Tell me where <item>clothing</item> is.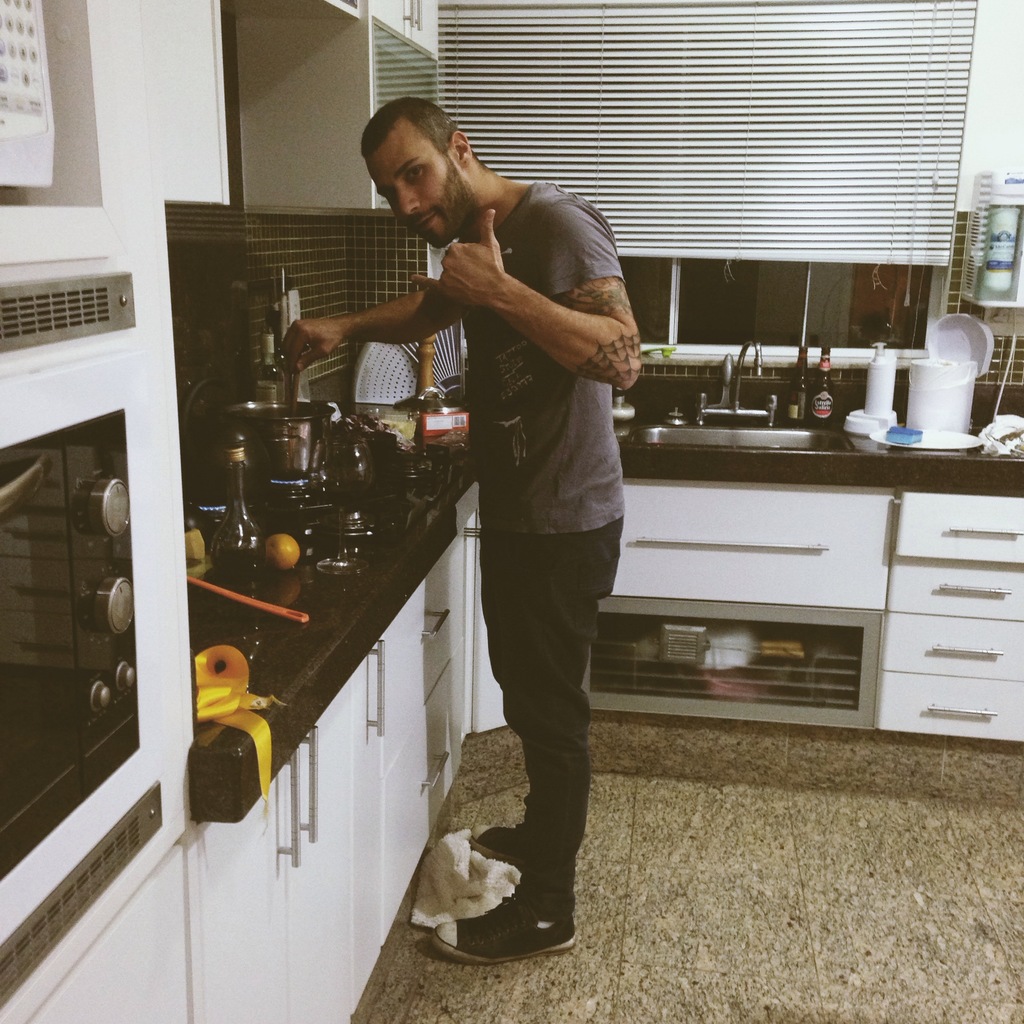
<item>clothing</item> is at (x1=465, y1=185, x2=627, y2=914).
